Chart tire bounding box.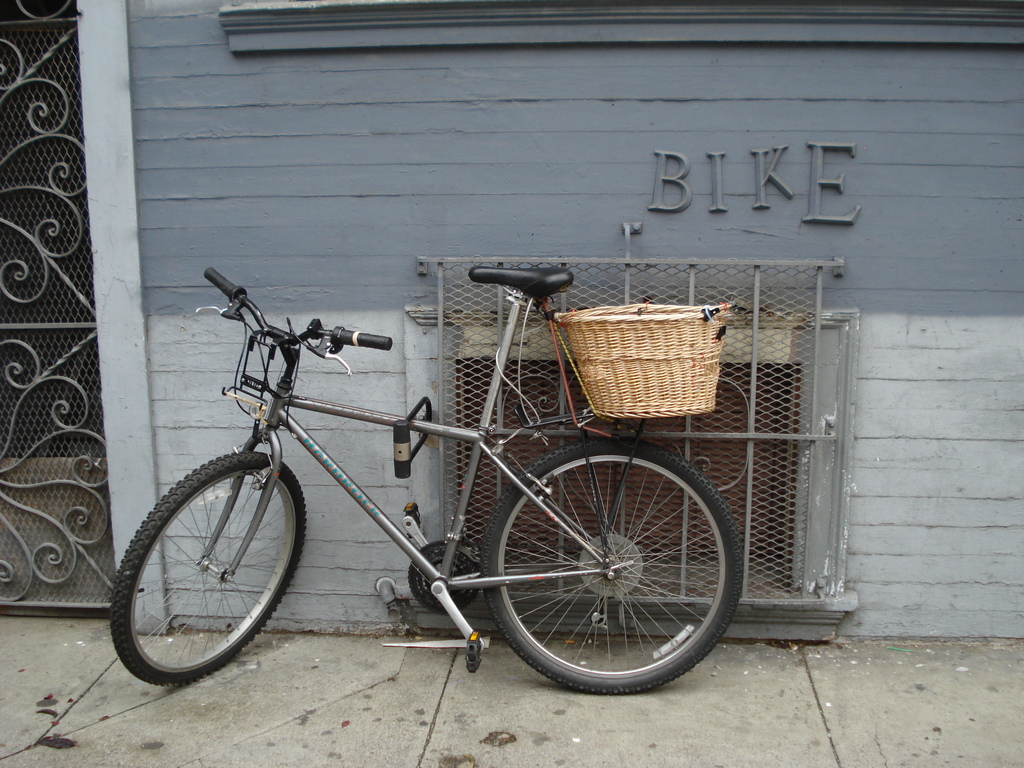
Charted: 476,449,719,687.
